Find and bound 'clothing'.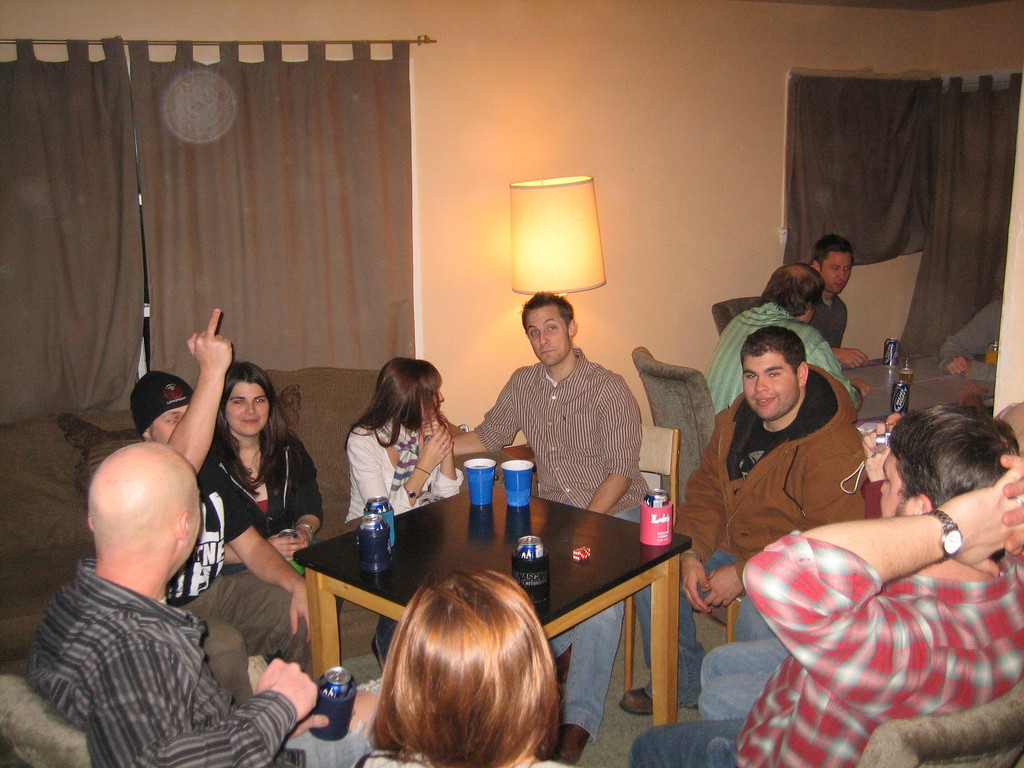
Bound: (left=163, top=465, right=308, bottom=707).
